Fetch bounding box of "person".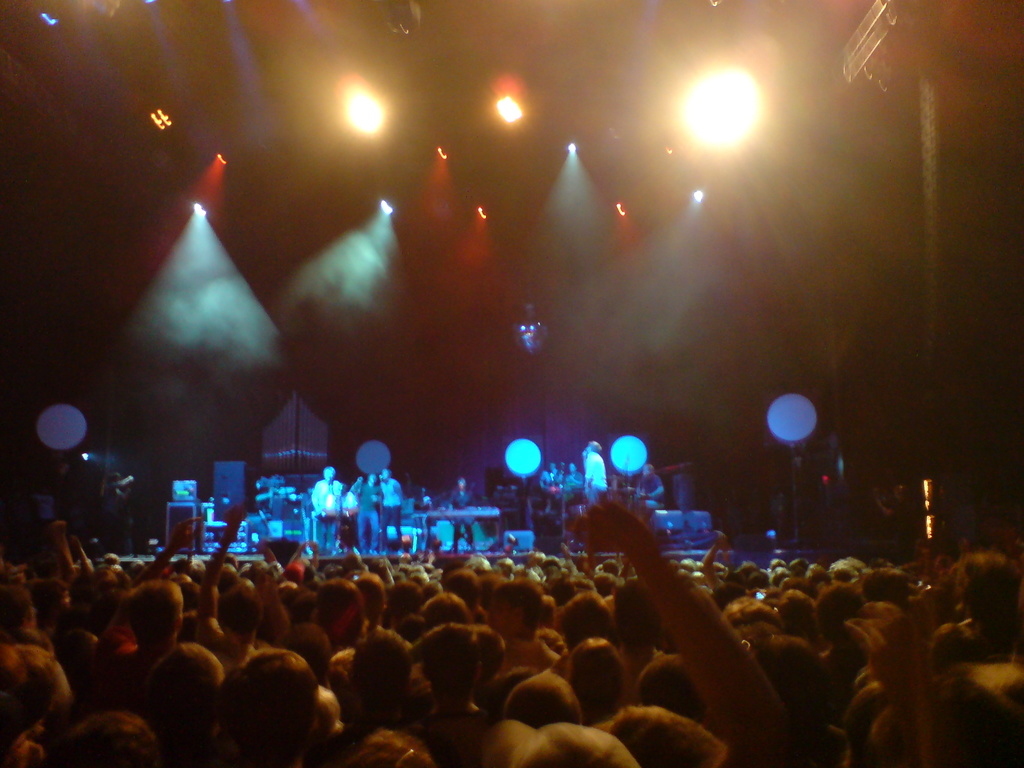
Bbox: [411,618,492,728].
